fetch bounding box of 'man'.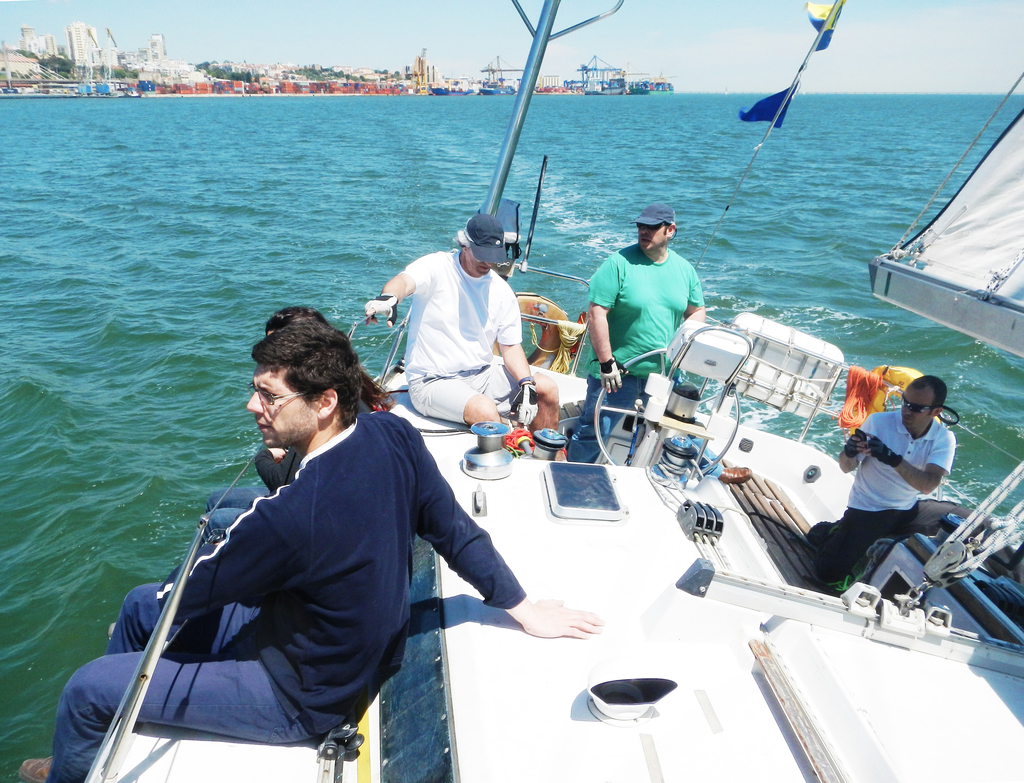
Bbox: select_region(812, 375, 986, 591).
